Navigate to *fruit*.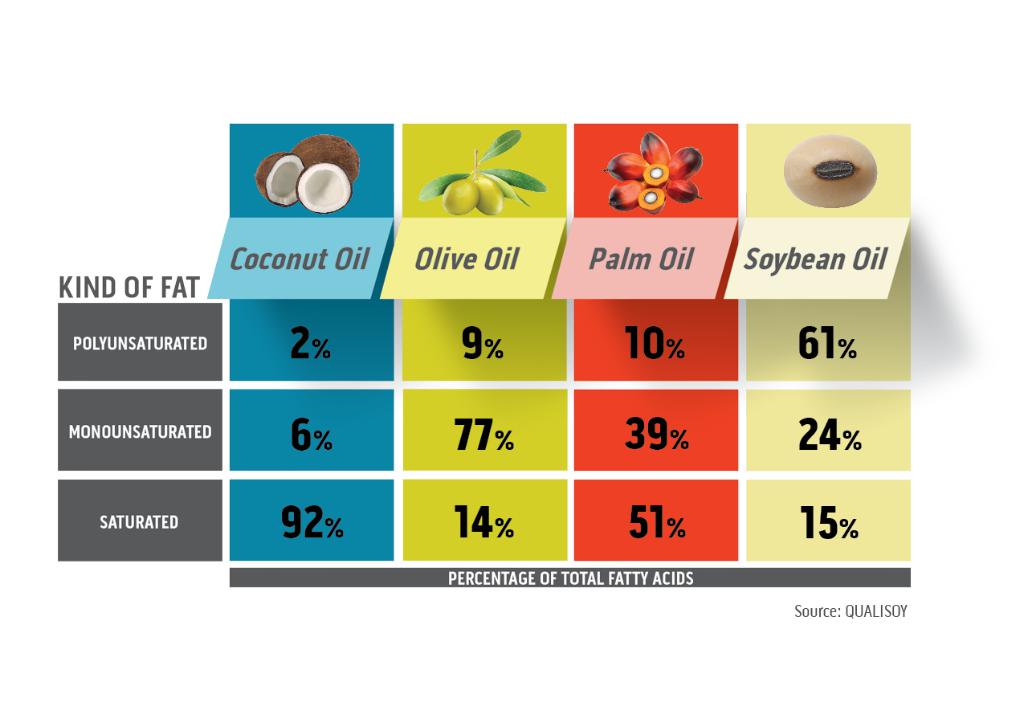
Navigation target: <bbox>446, 182, 482, 217</bbox>.
